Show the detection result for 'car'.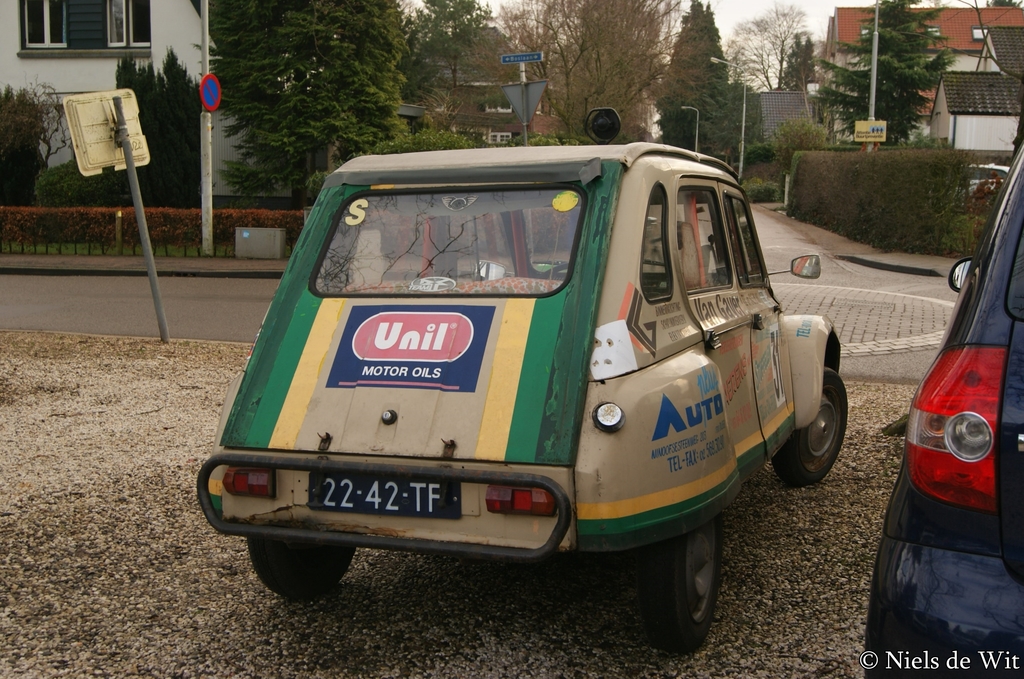
box=[196, 138, 850, 654].
